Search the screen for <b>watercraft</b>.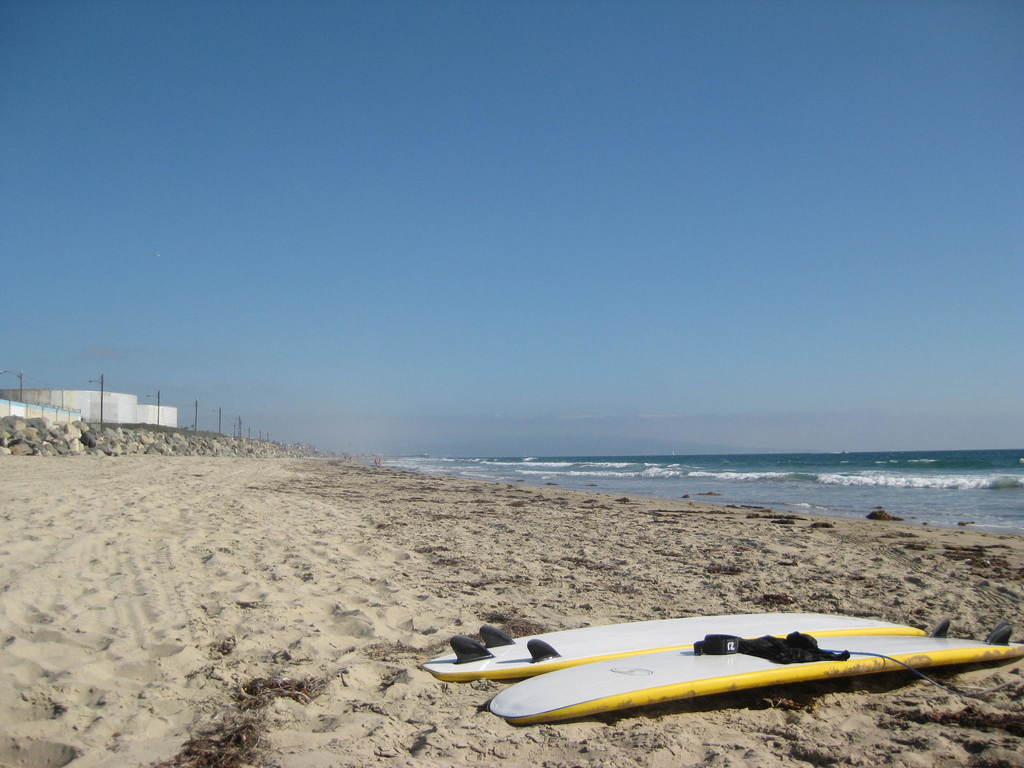
Found at <box>482,622,1023,724</box>.
